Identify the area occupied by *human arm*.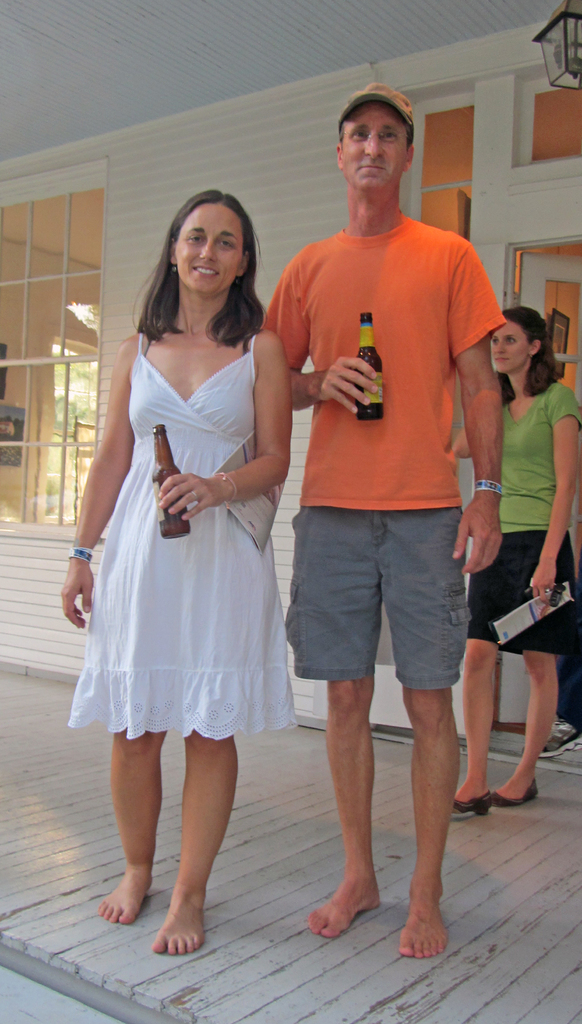
Area: 265,244,380,414.
